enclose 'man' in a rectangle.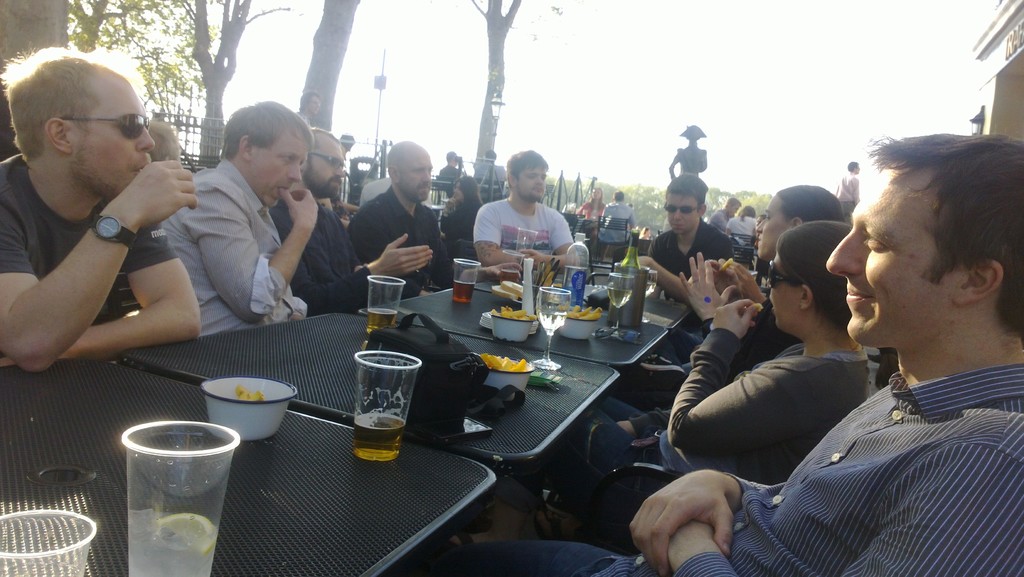
610:170:841:417.
